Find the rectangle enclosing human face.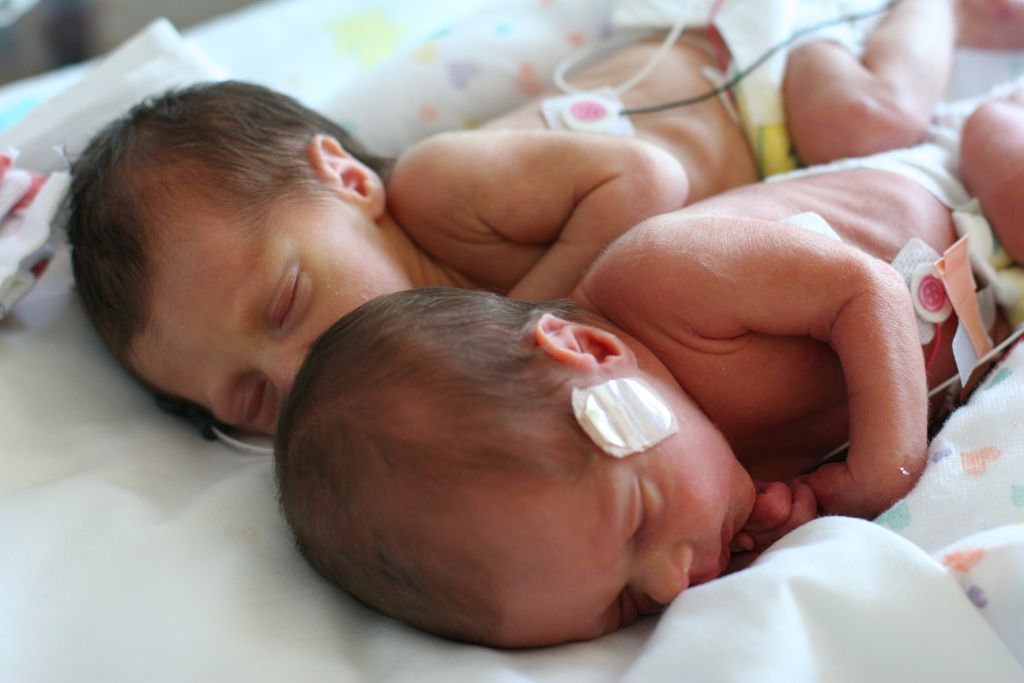
<bbox>499, 370, 756, 655</bbox>.
